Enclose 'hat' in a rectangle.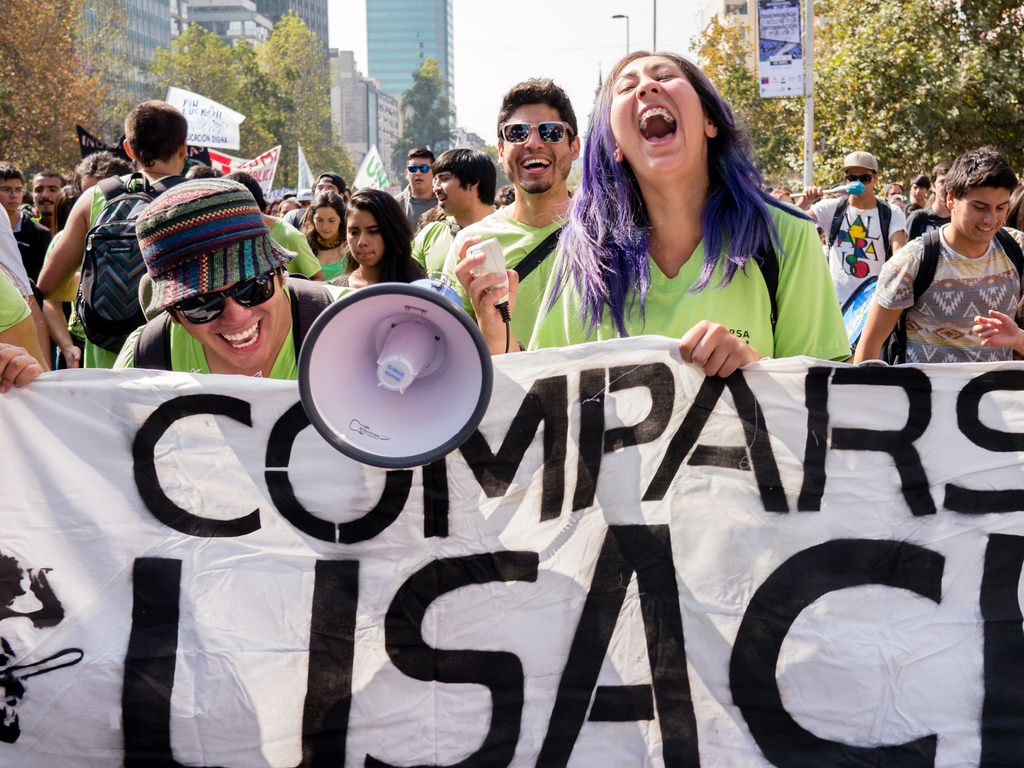
locate(838, 150, 883, 172).
